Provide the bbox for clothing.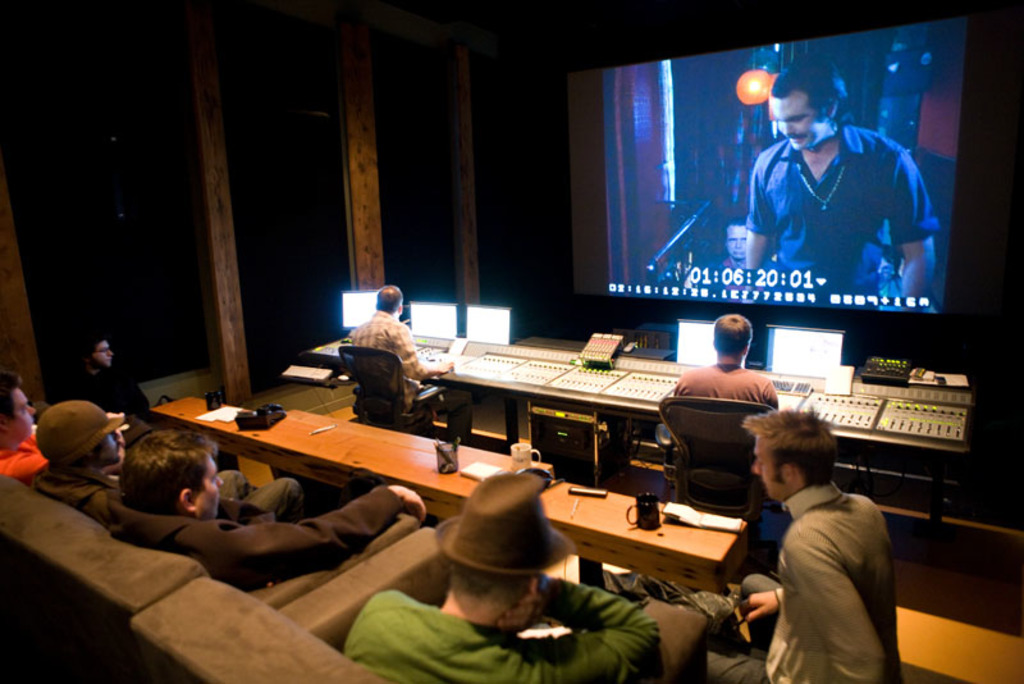
(91,491,407,597).
